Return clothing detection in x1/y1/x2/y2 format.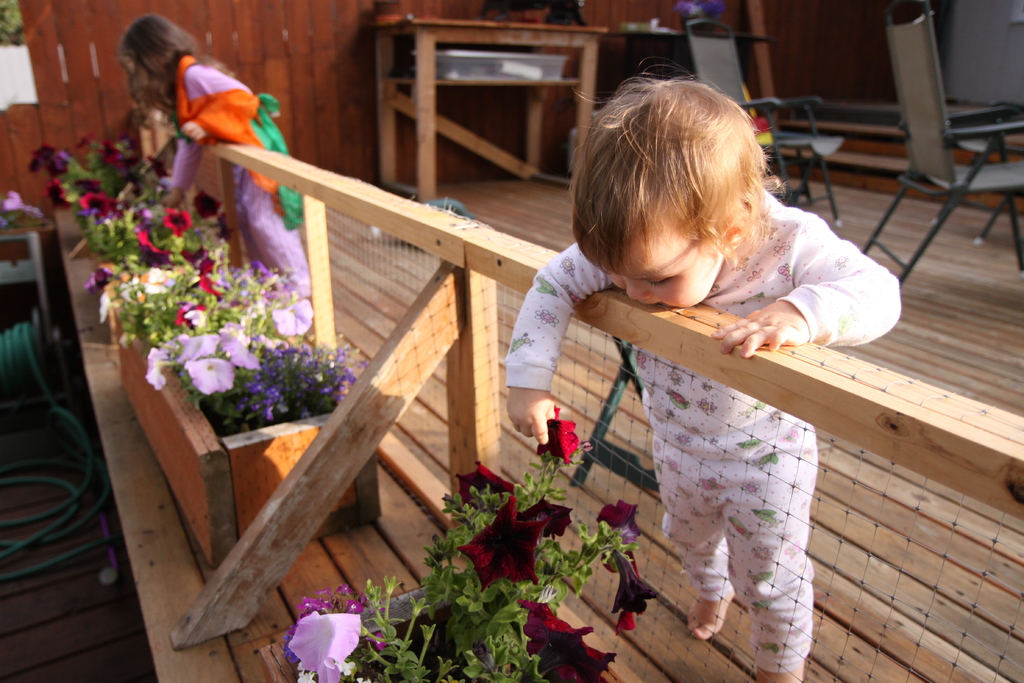
529/142/870/596.
